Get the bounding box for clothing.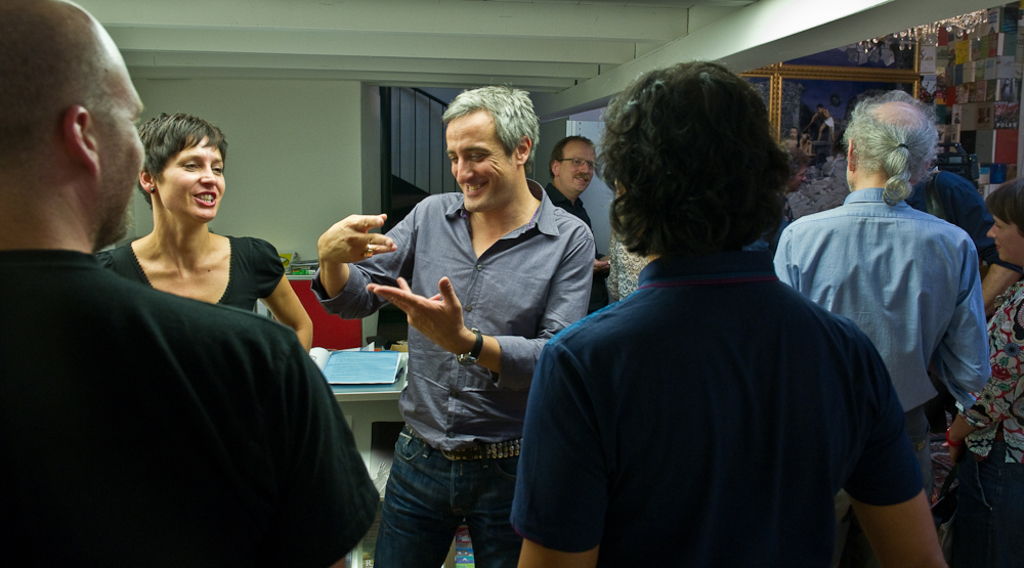
[0,248,383,567].
